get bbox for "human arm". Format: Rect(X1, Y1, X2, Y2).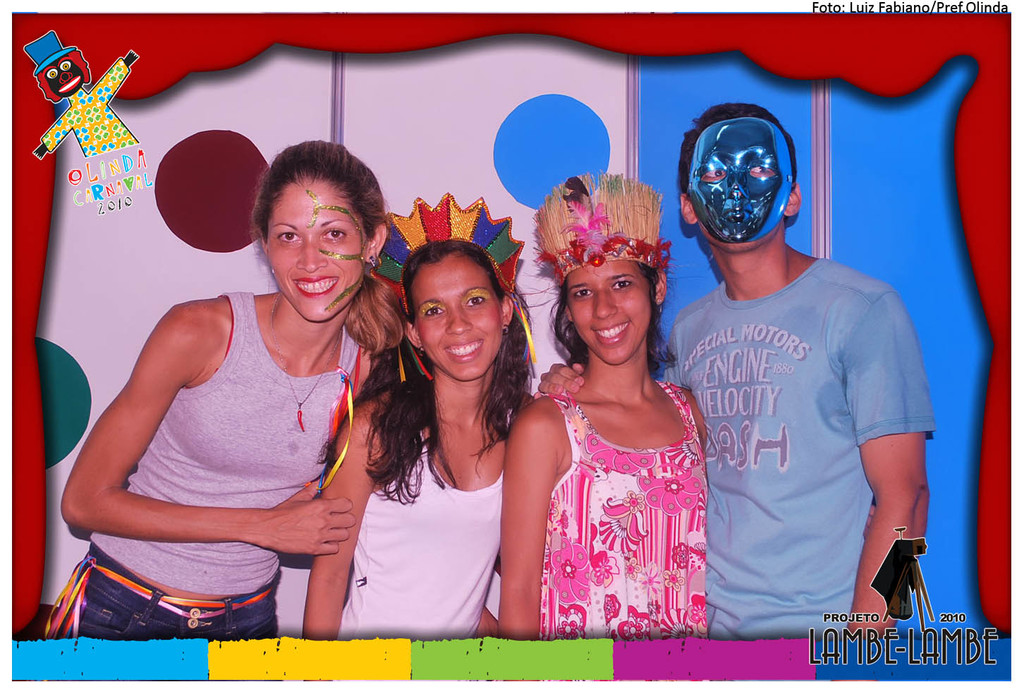
Rect(496, 394, 567, 641).
